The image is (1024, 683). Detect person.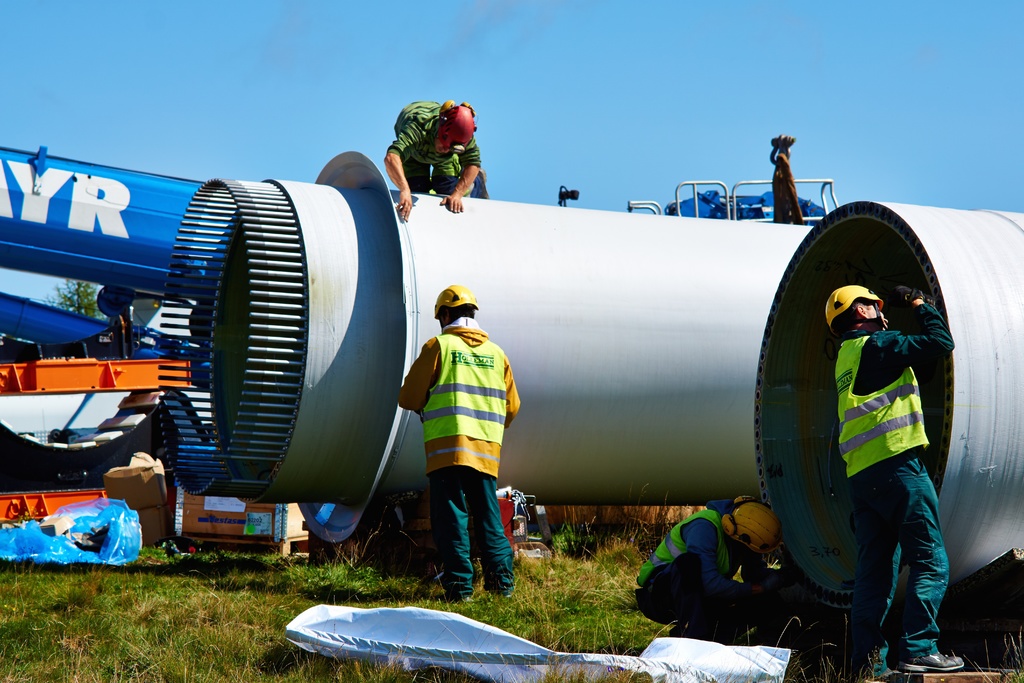
Detection: (left=625, top=488, right=791, bottom=639).
